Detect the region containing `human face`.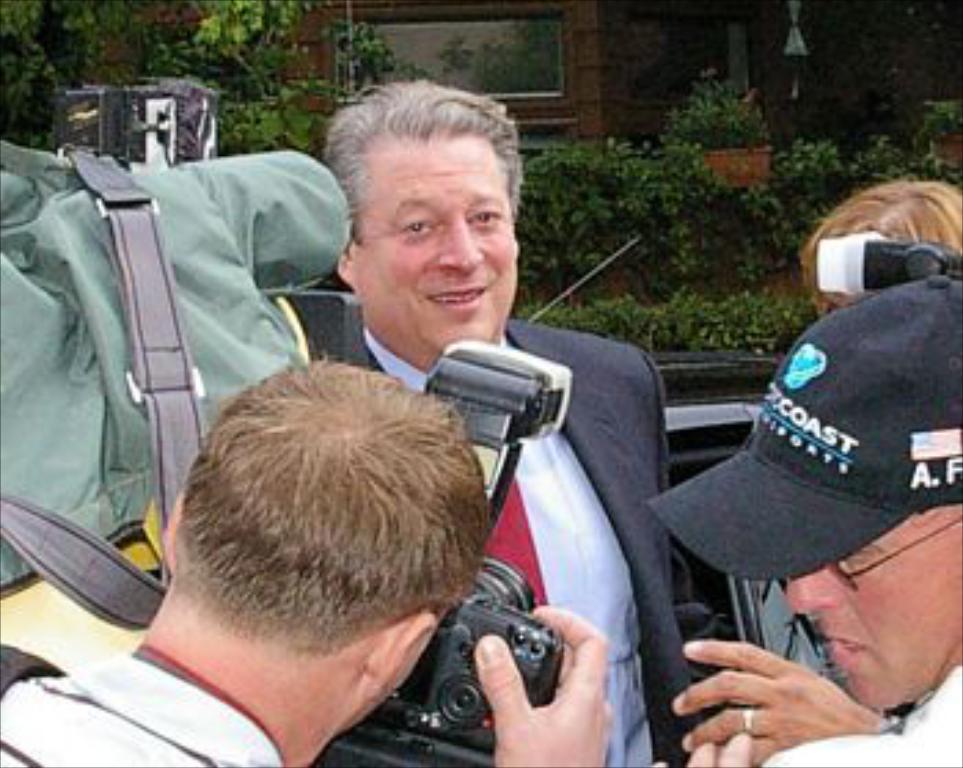
<region>360, 135, 520, 366</region>.
